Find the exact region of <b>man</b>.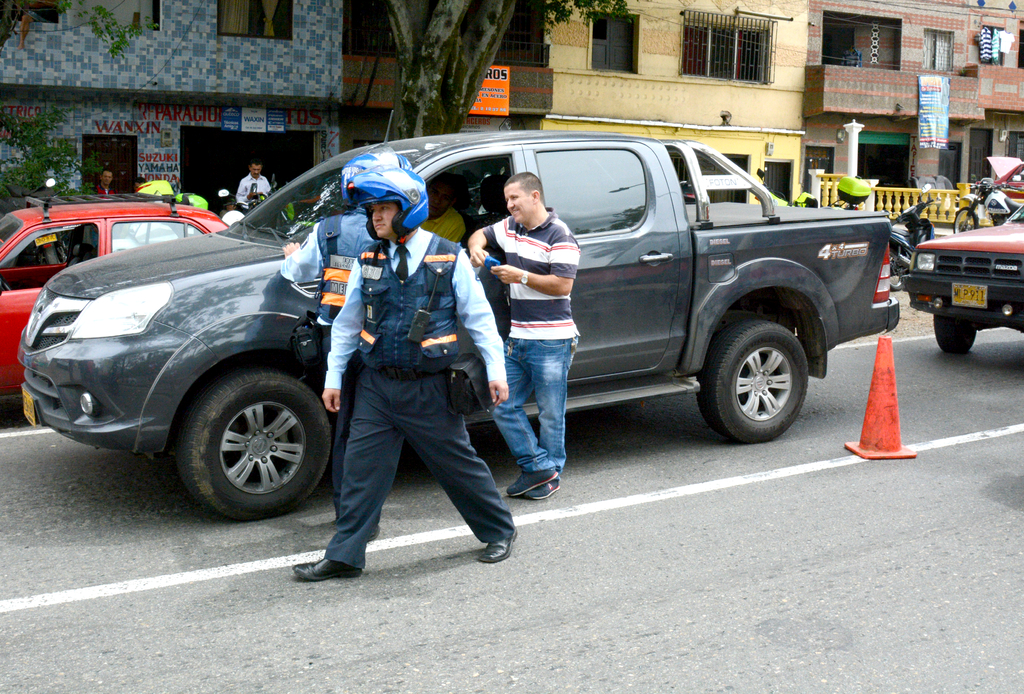
Exact region: [x1=232, y1=156, x2=273, y2=222].
